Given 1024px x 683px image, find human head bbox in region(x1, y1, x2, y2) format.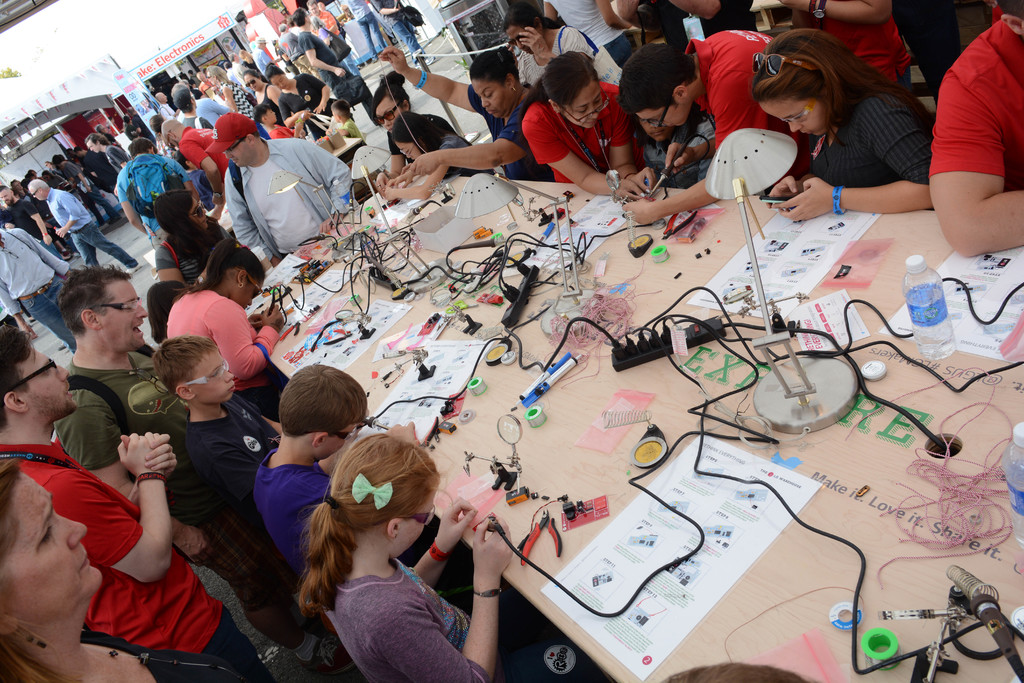
region(0, 457, 104, 628).
